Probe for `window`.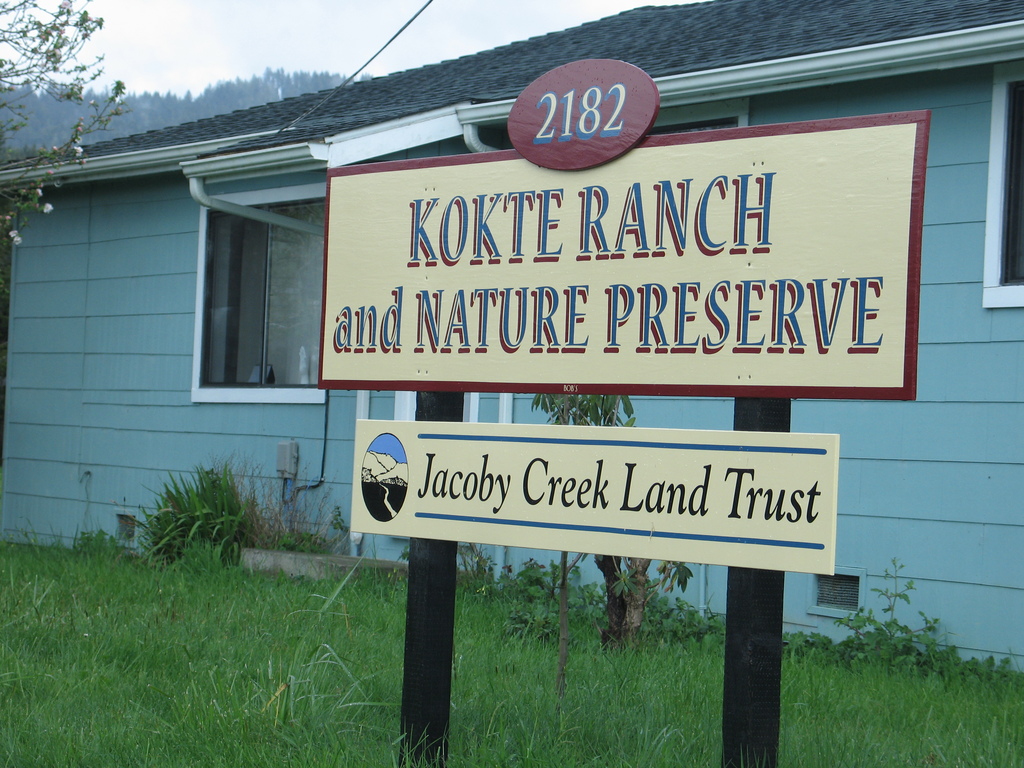
Probe result: [179,178,322,399].
